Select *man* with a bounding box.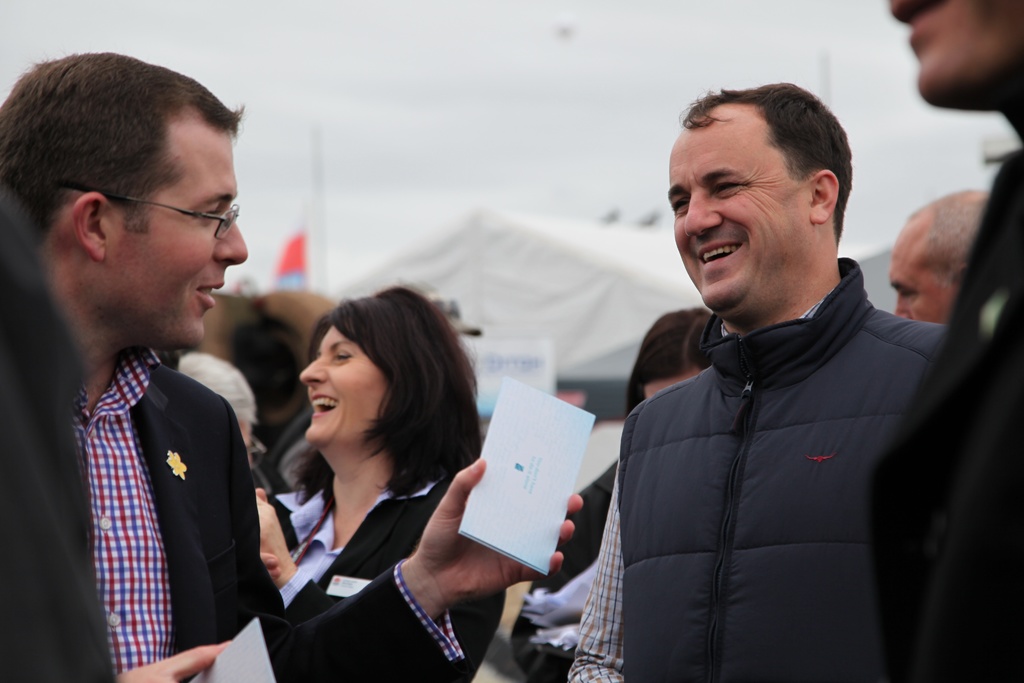
0,52,584,682.
